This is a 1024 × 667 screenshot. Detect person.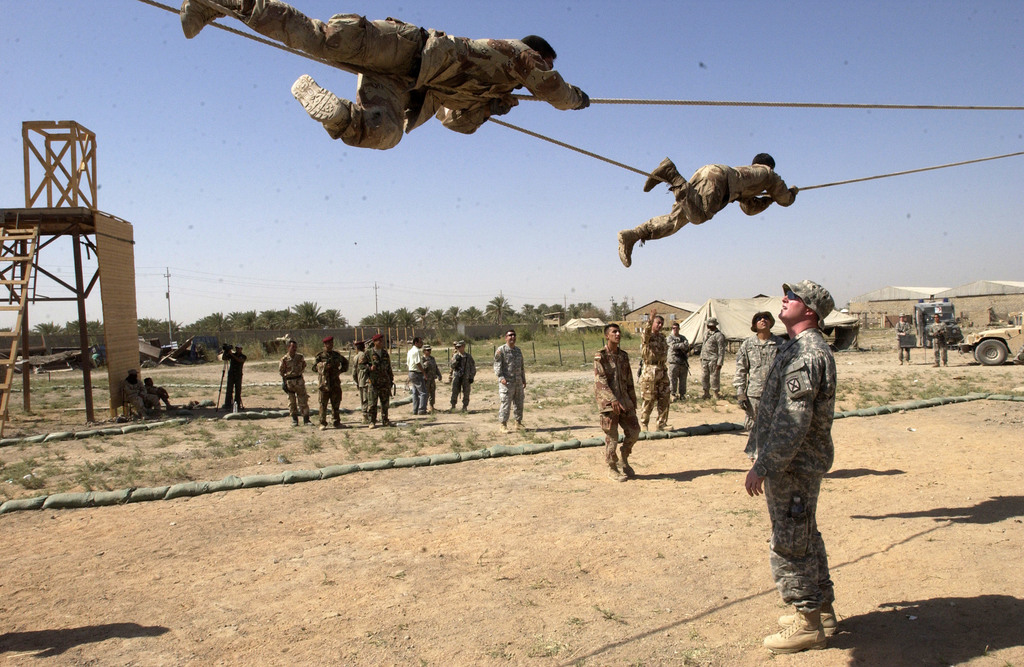
<box>614,155,800,272</box>.
